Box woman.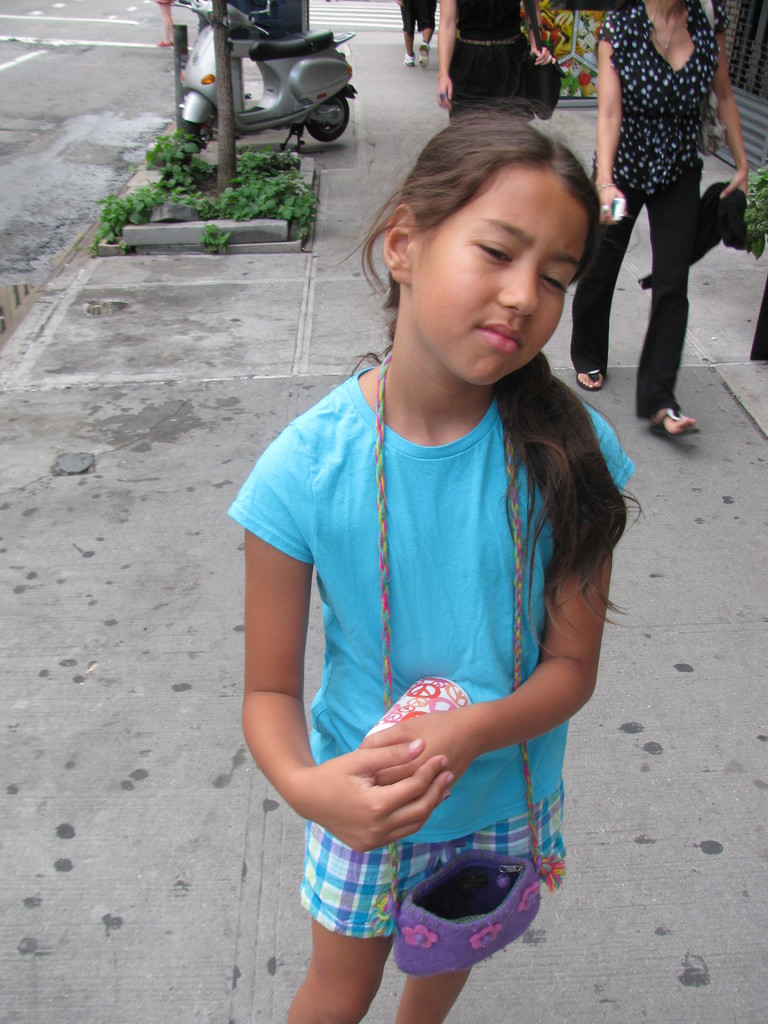
592:0:739:443.
